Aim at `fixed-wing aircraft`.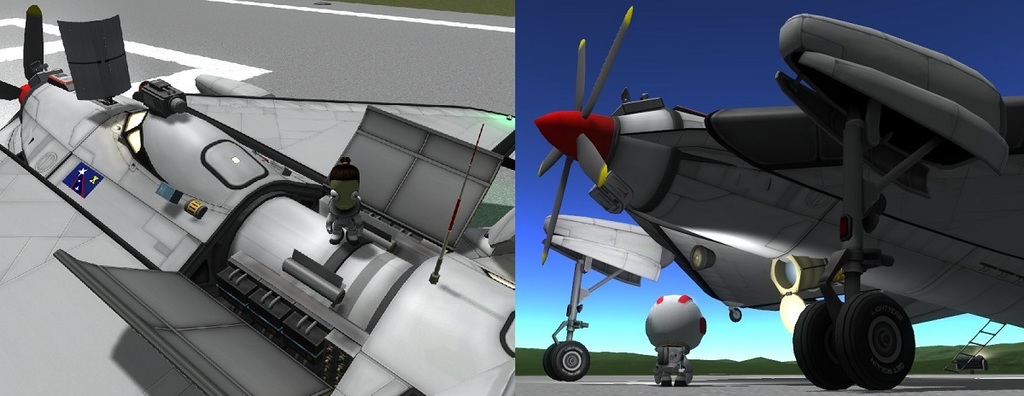
Aimed at [x1=0, y1=0, x2=518, y2=395].
